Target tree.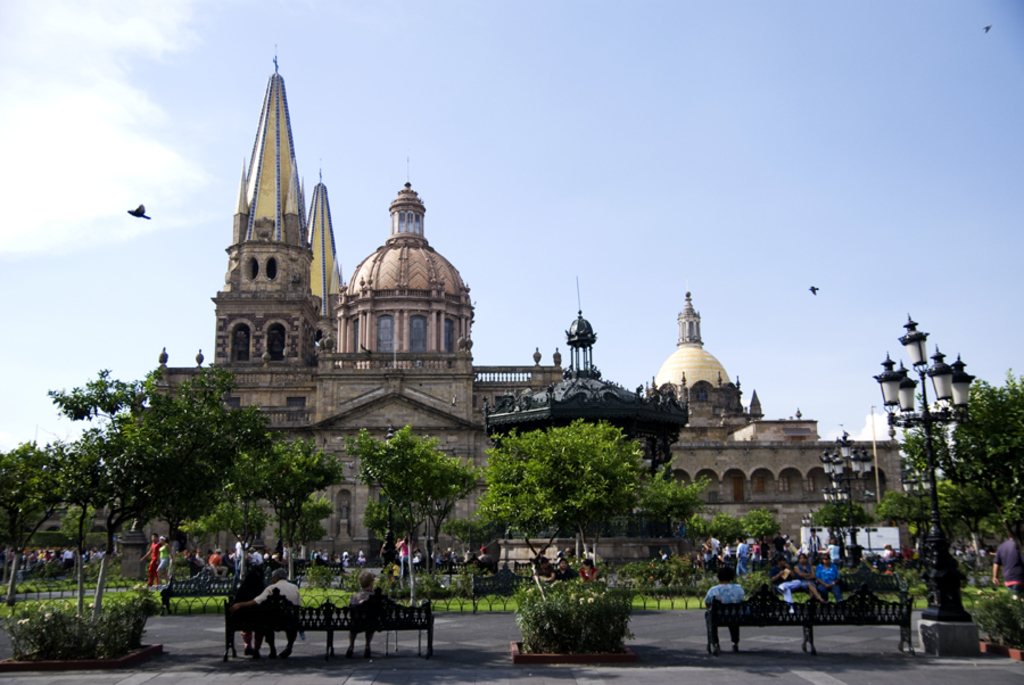
Target region: box=[236, 431, 342, 575].
